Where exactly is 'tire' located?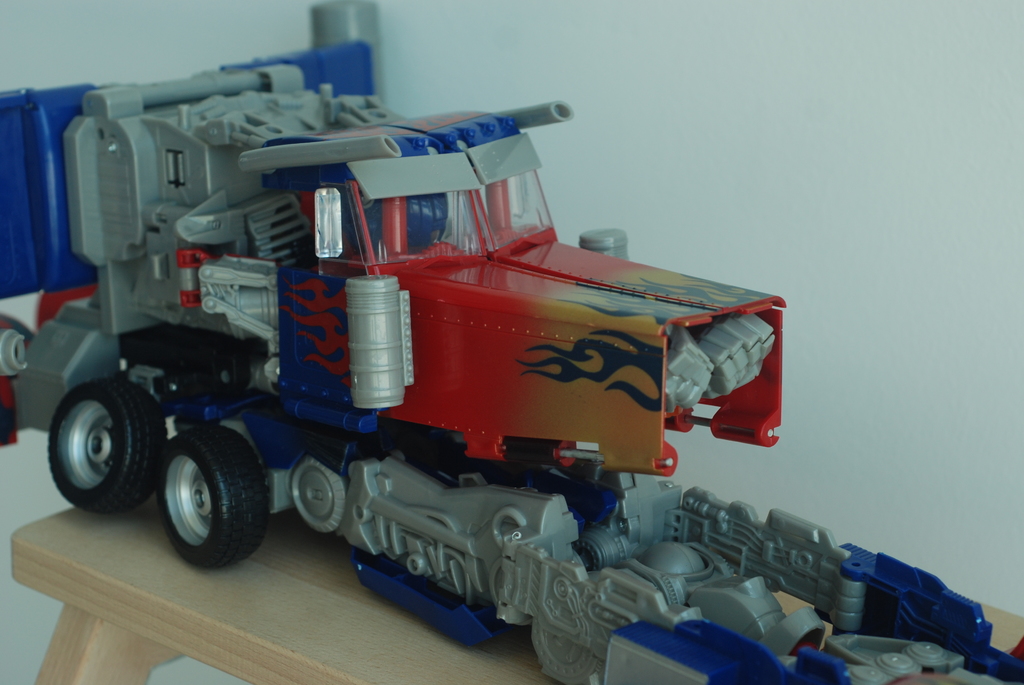
Its bounding box is <box>48,377,164,510</box>.
